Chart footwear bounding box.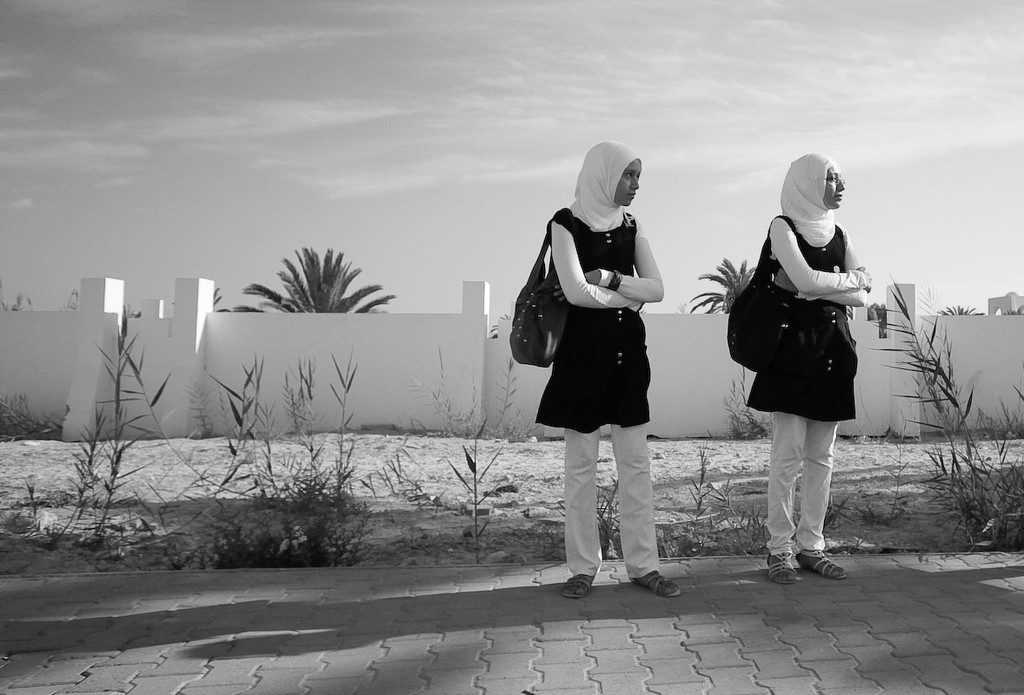
Charted: 631 571 679 594.
